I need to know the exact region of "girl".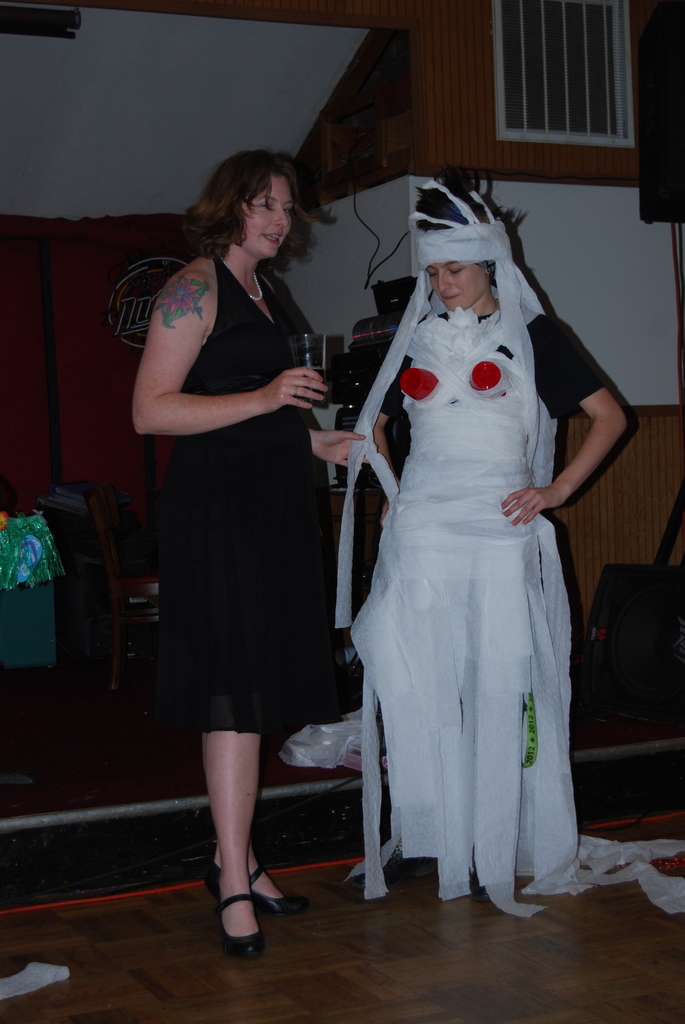
Region: (310,174,621,940).
